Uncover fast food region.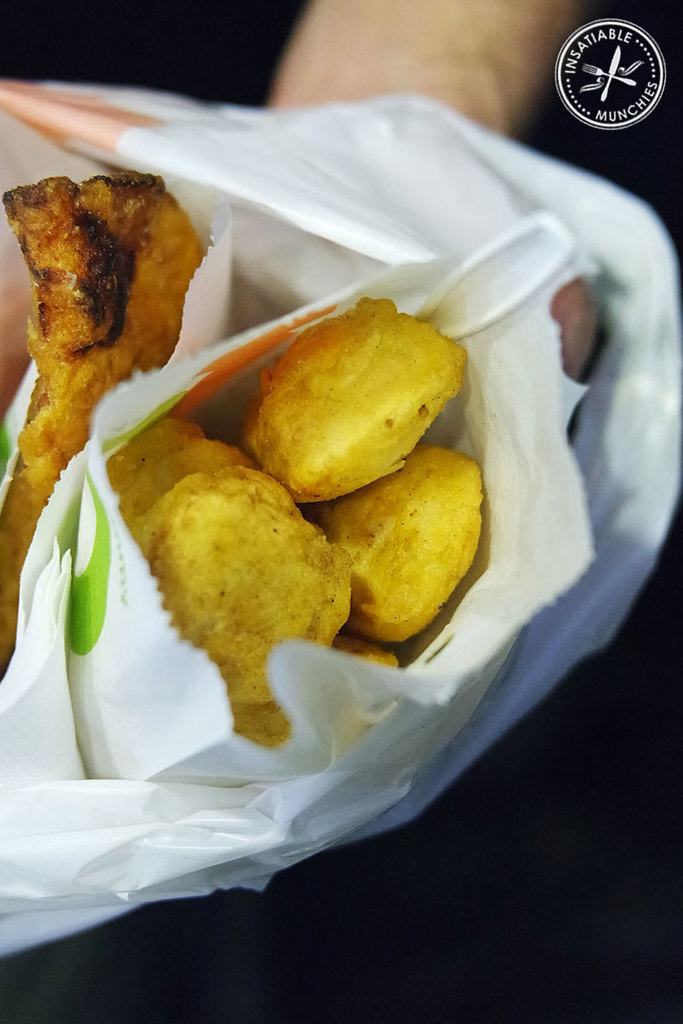
Uncovered: x1=100 y1=394 x2=232 y2=500.
